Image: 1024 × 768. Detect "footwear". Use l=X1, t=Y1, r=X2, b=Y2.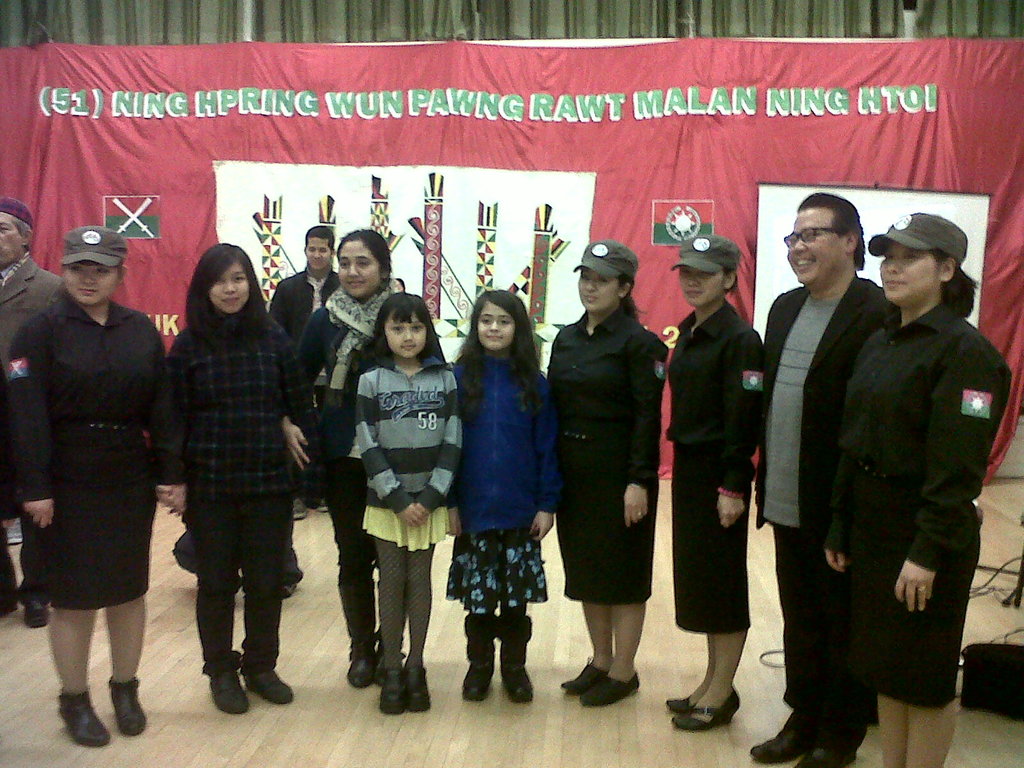
l=743, t=703, r=813, b=761.
